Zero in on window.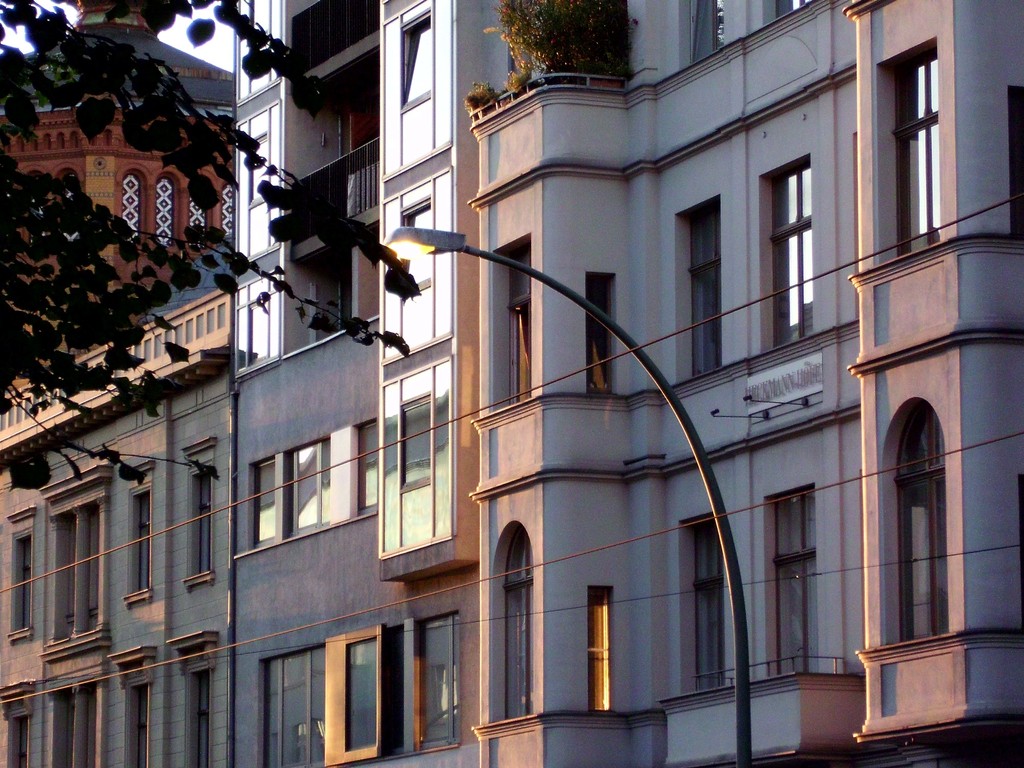
Zeroed in: 504/536/530/714.
